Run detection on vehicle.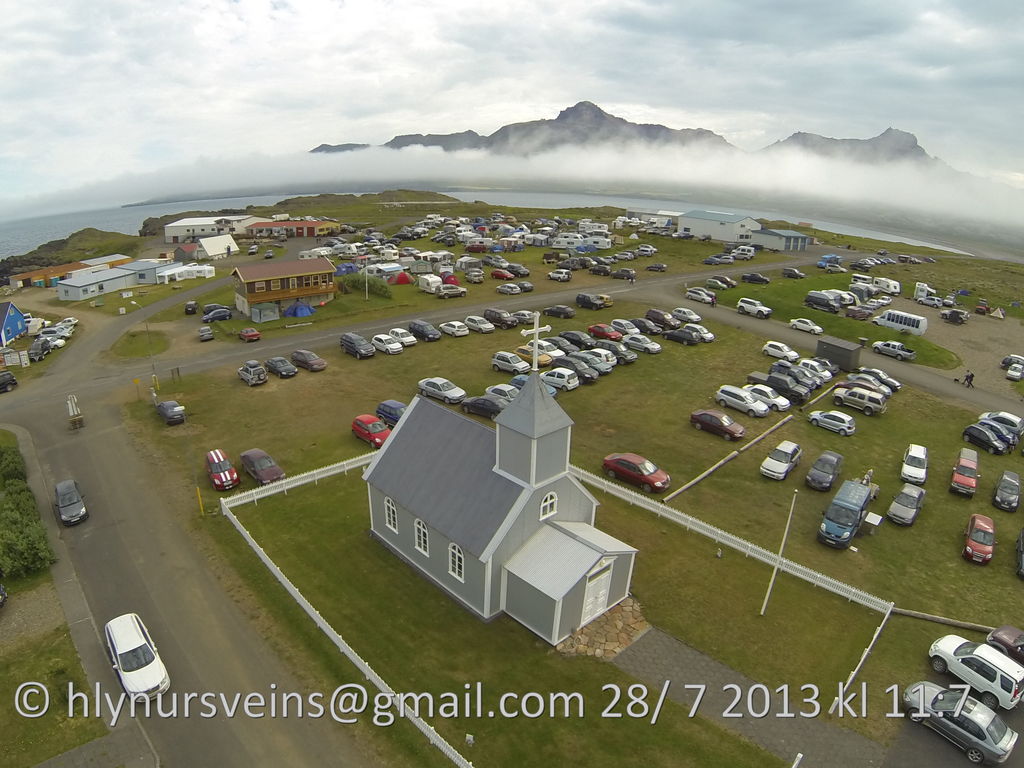
Result: left=238, top=324, right=262, bottom=342.
